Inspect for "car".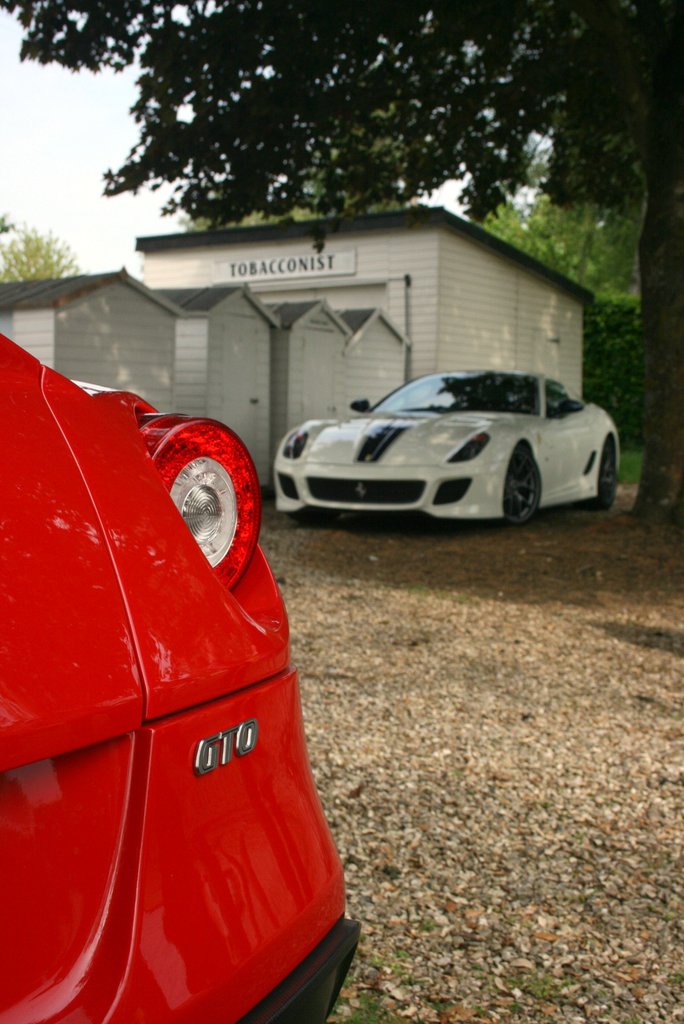
Inspection: pyautogui.locateOnScreen(275, 371, 619, 521).
